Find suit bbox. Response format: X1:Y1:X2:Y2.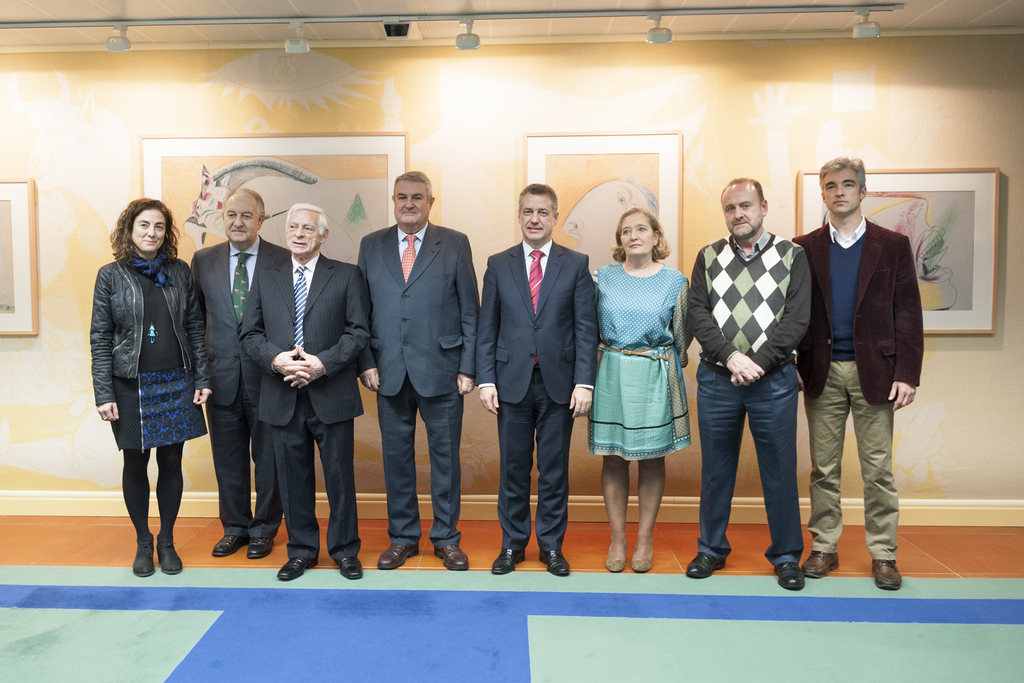
188:235:291:537.
